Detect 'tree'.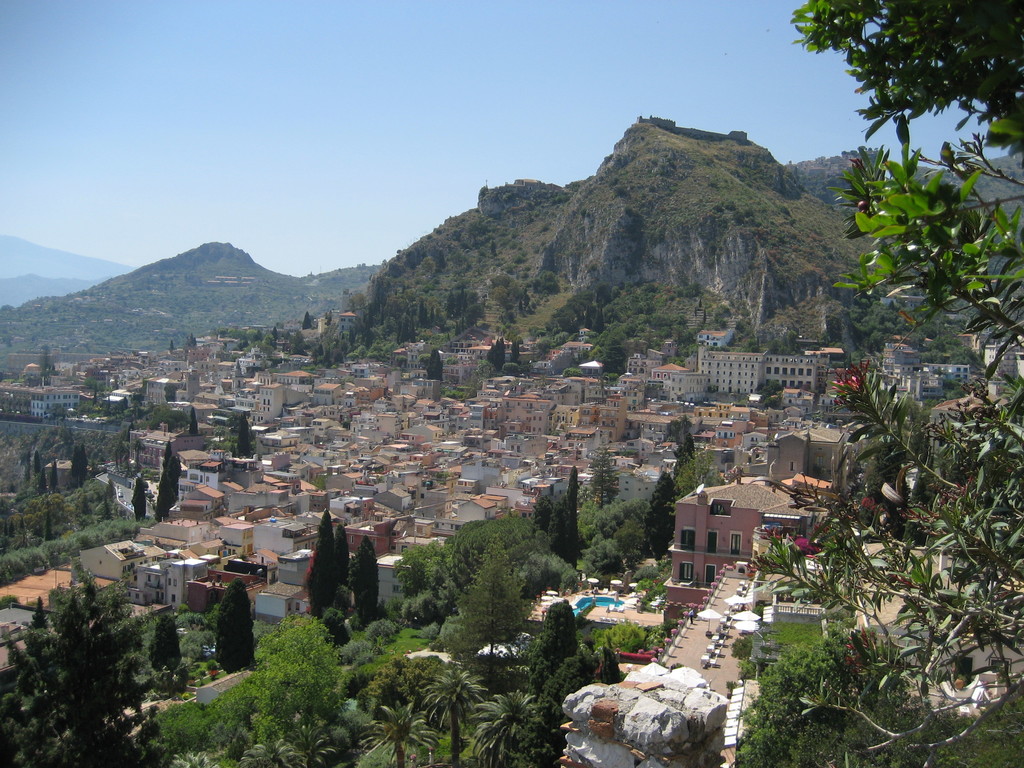
Detected at left=590, top=446, right=627, bottom=503.
